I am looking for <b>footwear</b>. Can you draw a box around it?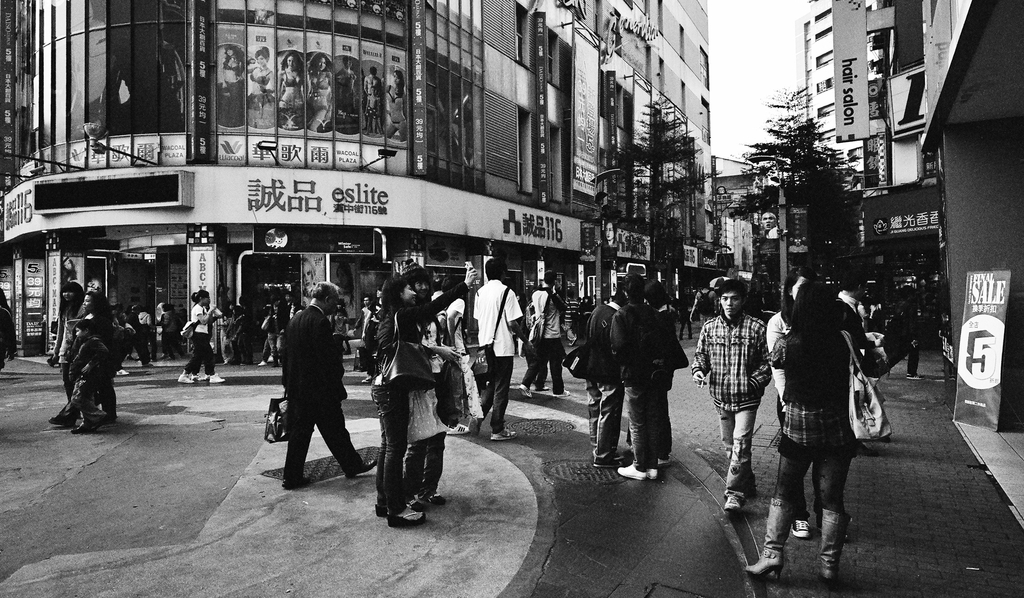
Sure, the bounding box is x1=644 y1=468 x2=655 y2=481.
